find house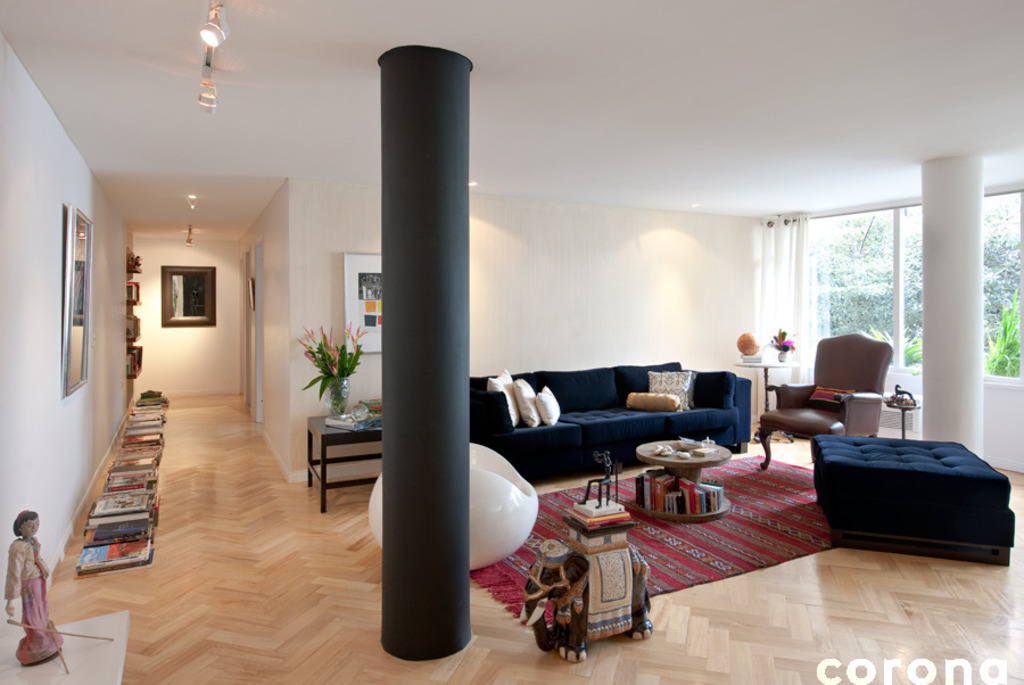
{"left": 2, "top": 16, "right": 992, "bottom": 669}
